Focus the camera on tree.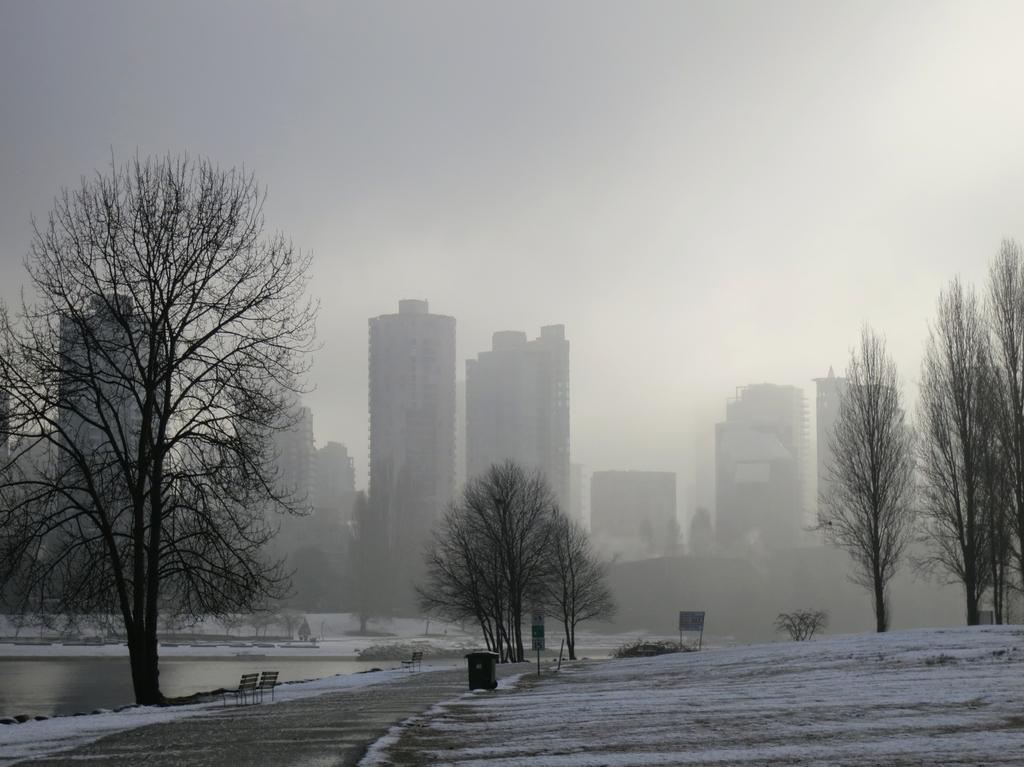
Focus region: <region>346, 493, 388, 631</region>.
